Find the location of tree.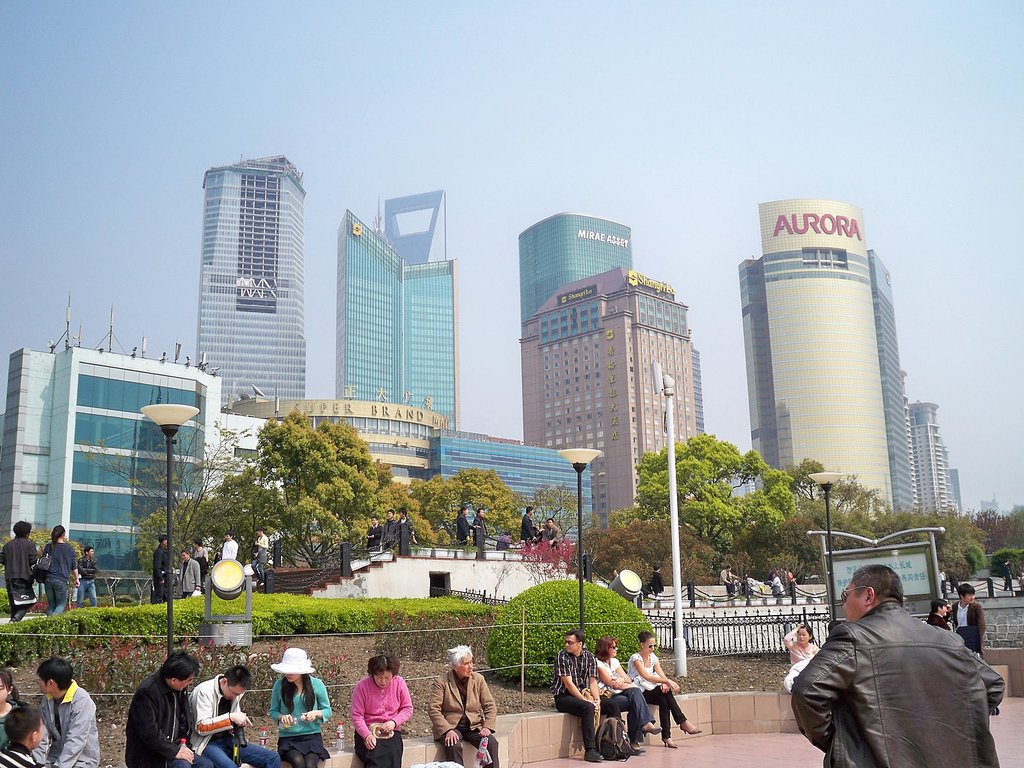
Location: 731, 512, 826, 588.
